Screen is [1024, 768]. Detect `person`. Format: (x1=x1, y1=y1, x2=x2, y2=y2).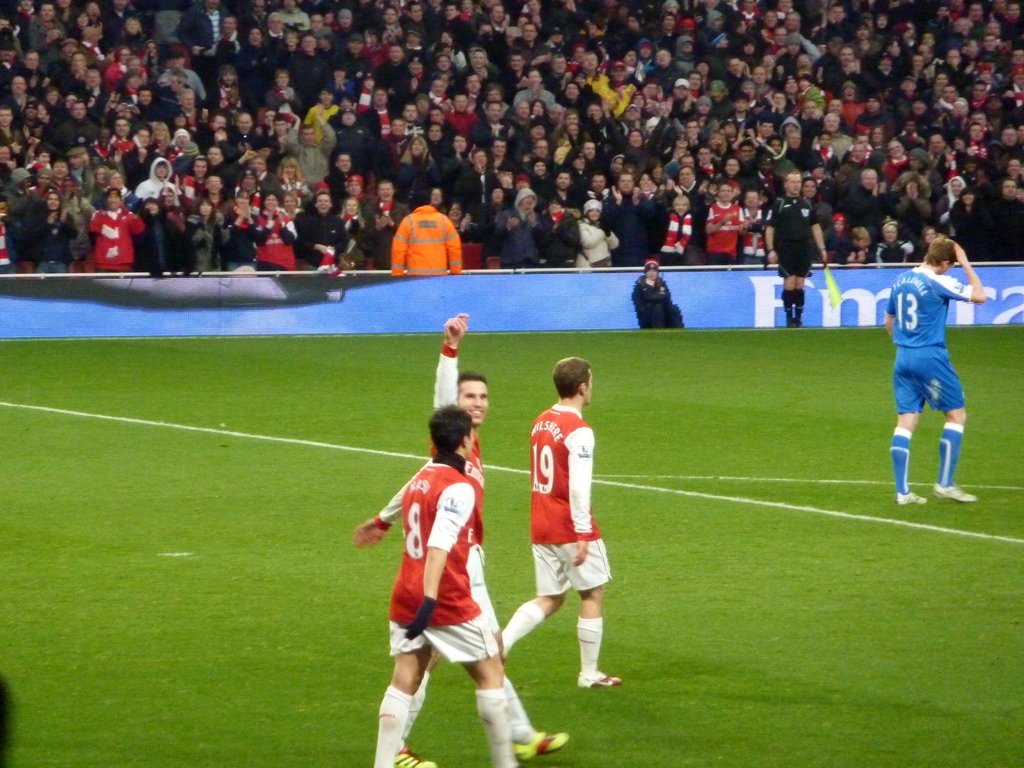
(x1=632, y1=260, x2=690, y2=326).
